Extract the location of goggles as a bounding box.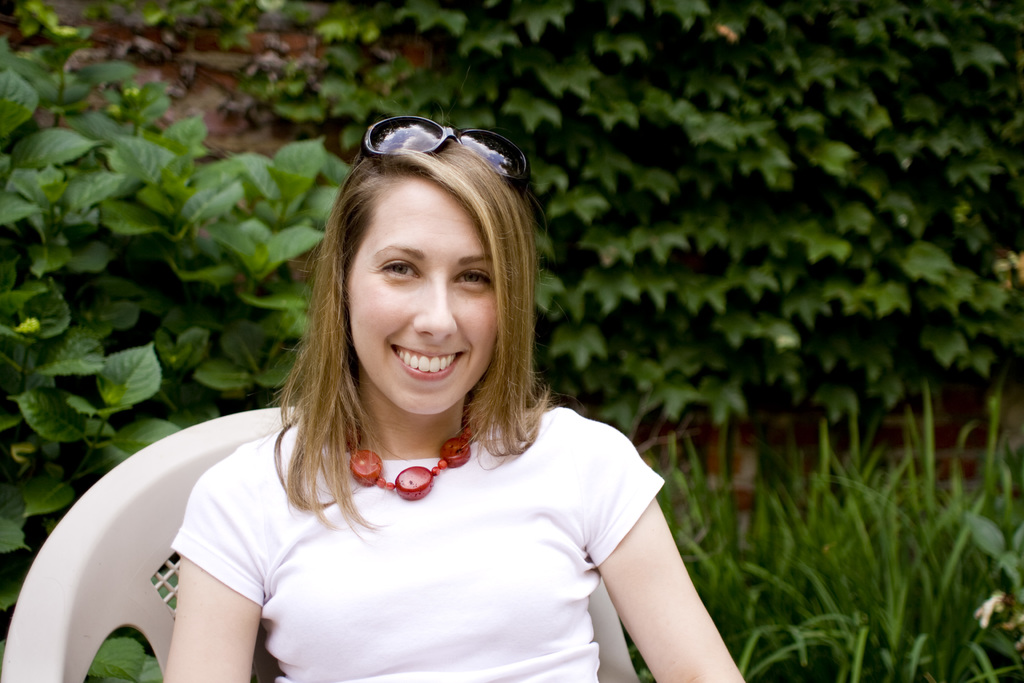
crop(358, 110, 531, 199).
